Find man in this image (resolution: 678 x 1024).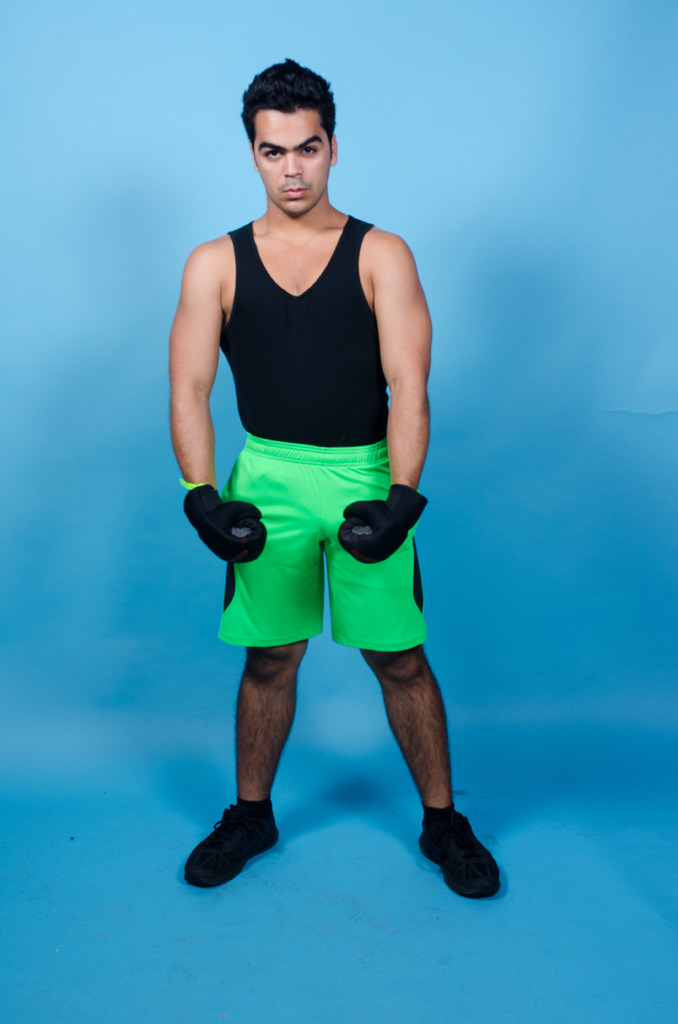
Rect(164, 69, 472, 895).
